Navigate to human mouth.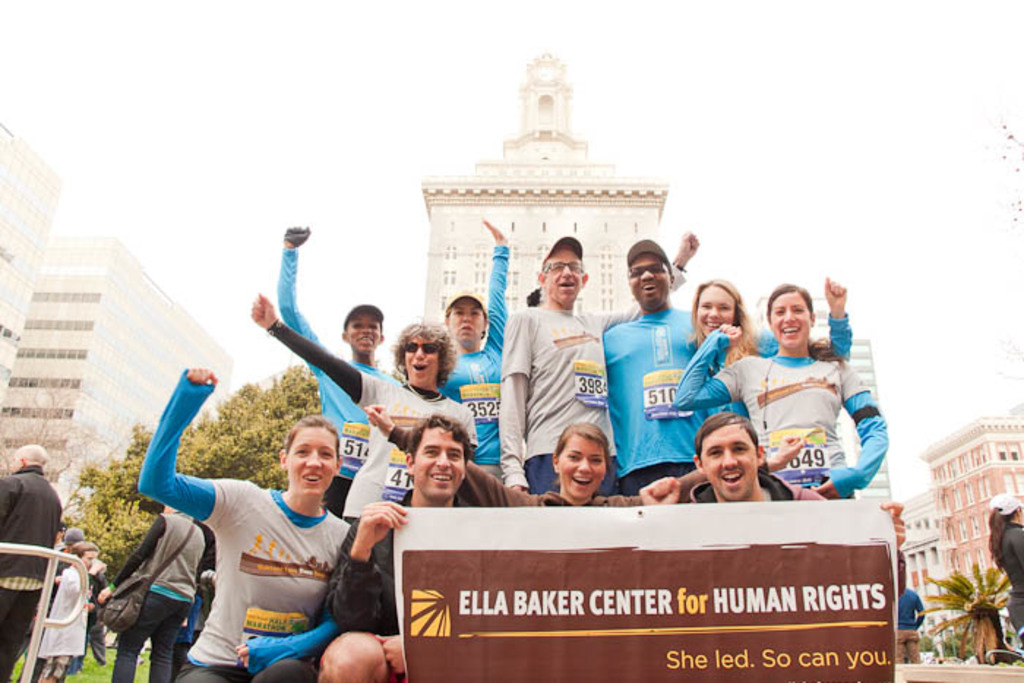
Navigation target: BBox(783, 328, 805, 333).
